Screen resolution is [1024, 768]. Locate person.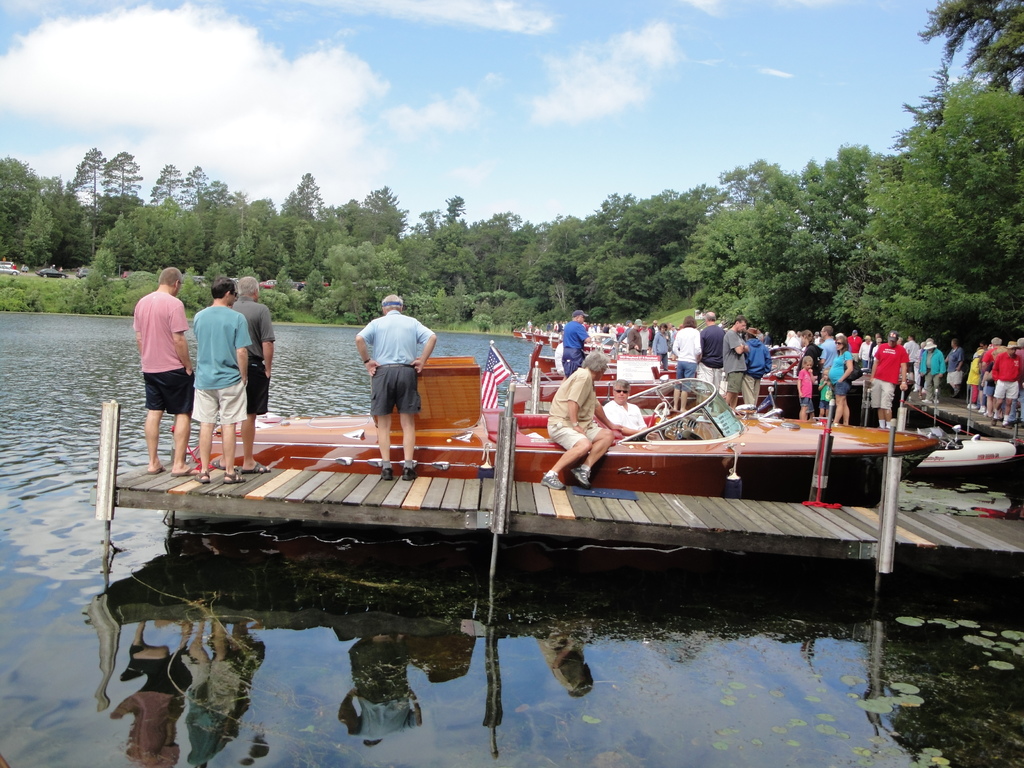
525,319,530,335.
